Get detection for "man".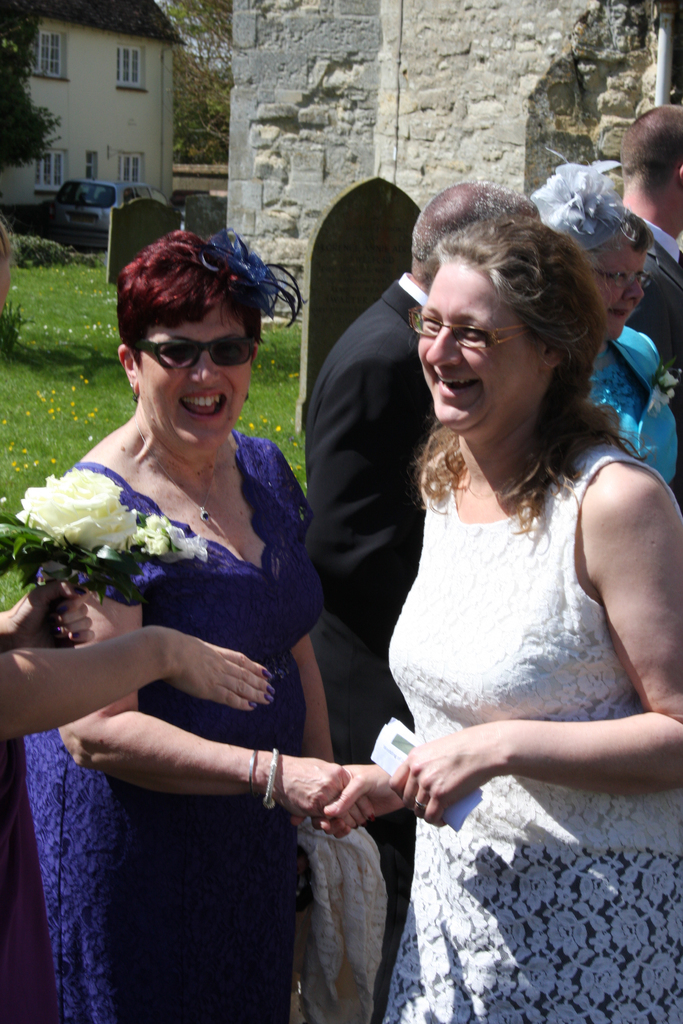
Detection: crop(304, 186, 548, 1020).
